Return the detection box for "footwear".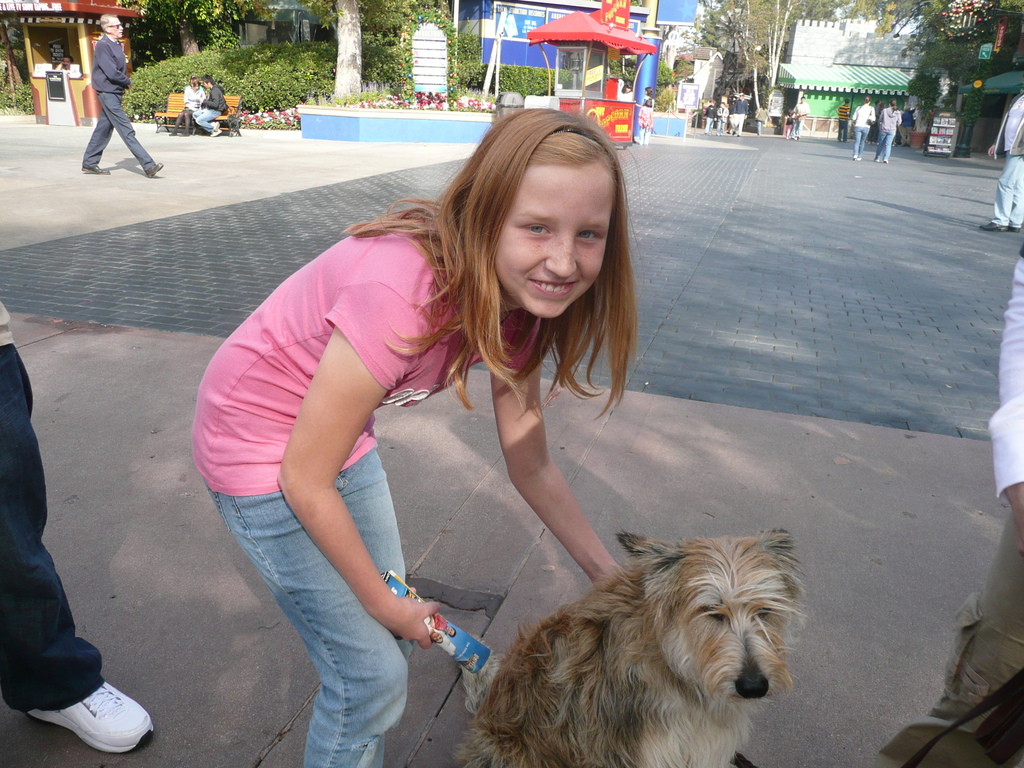
(213,122,220,131).
